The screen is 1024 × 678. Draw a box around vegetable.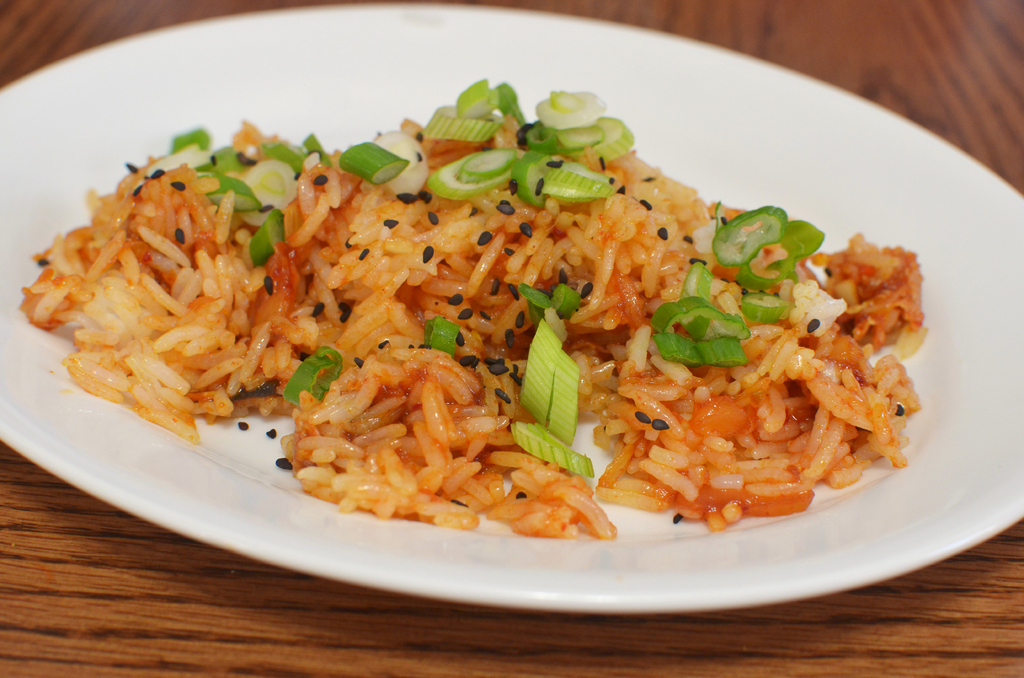
[left=456, top=77, right=497, bottom=119].
